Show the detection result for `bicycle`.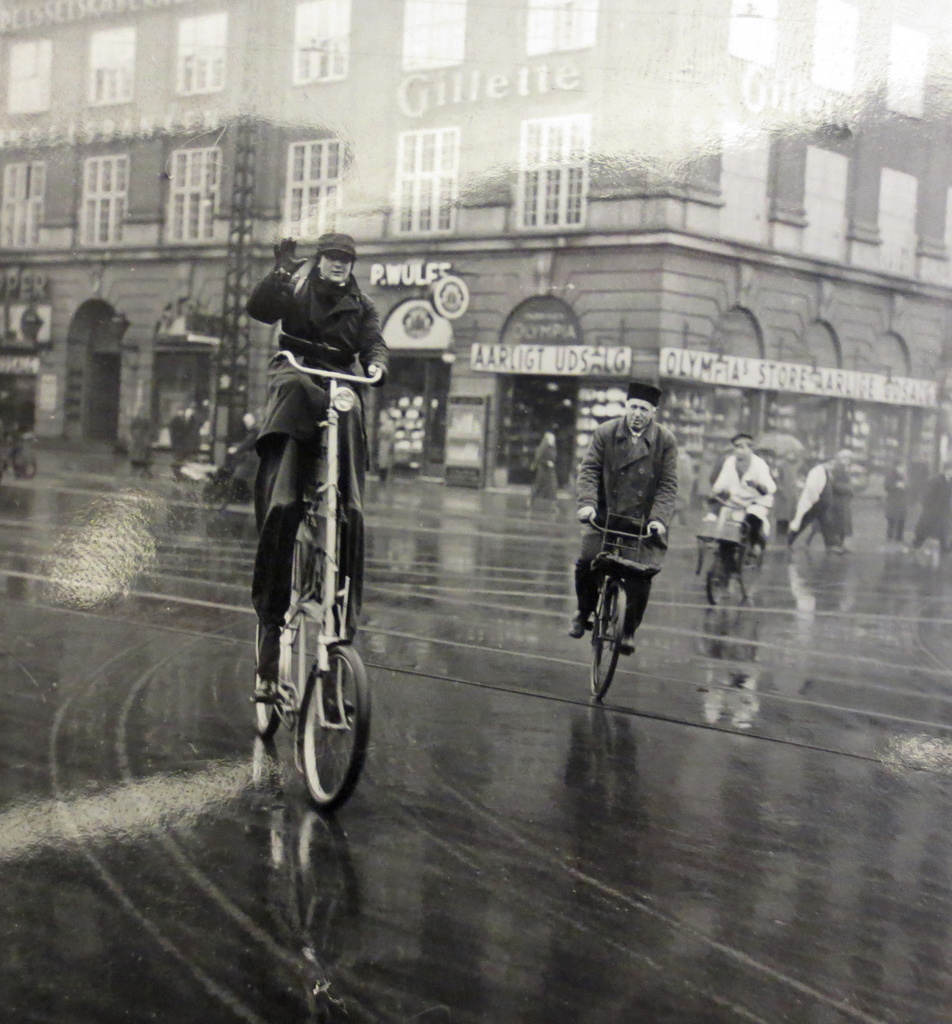
(245,342,398,829).
